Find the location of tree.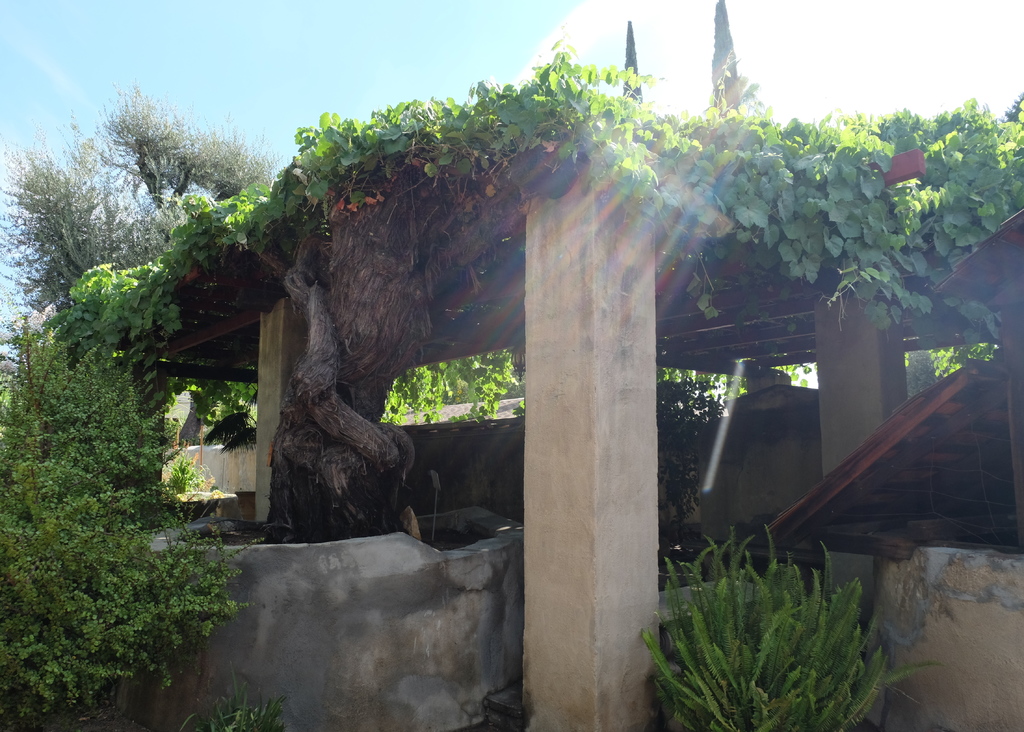
Location: box(0, 74, 283, 323).
